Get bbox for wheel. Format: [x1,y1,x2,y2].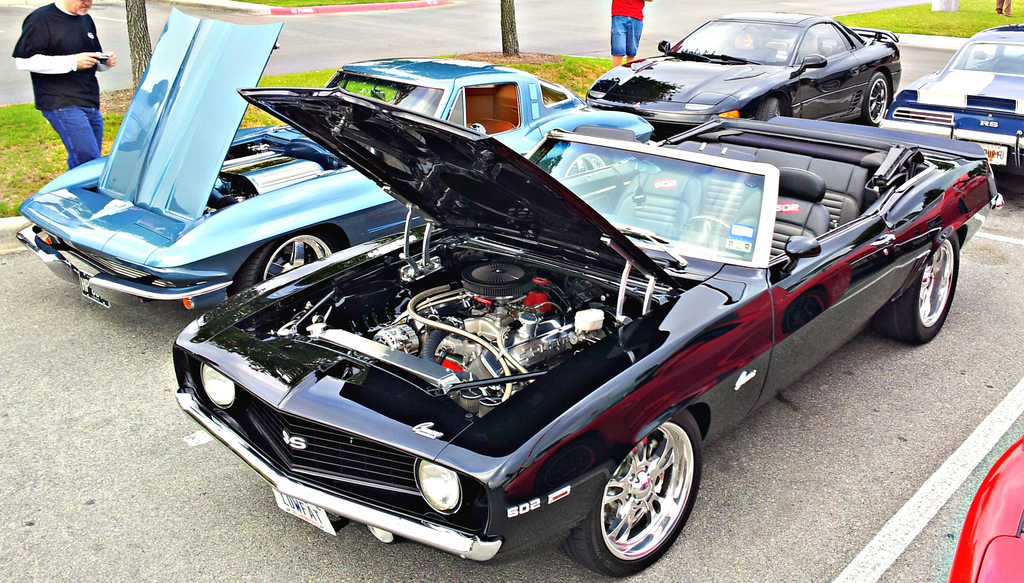
[875,233,959,347].
